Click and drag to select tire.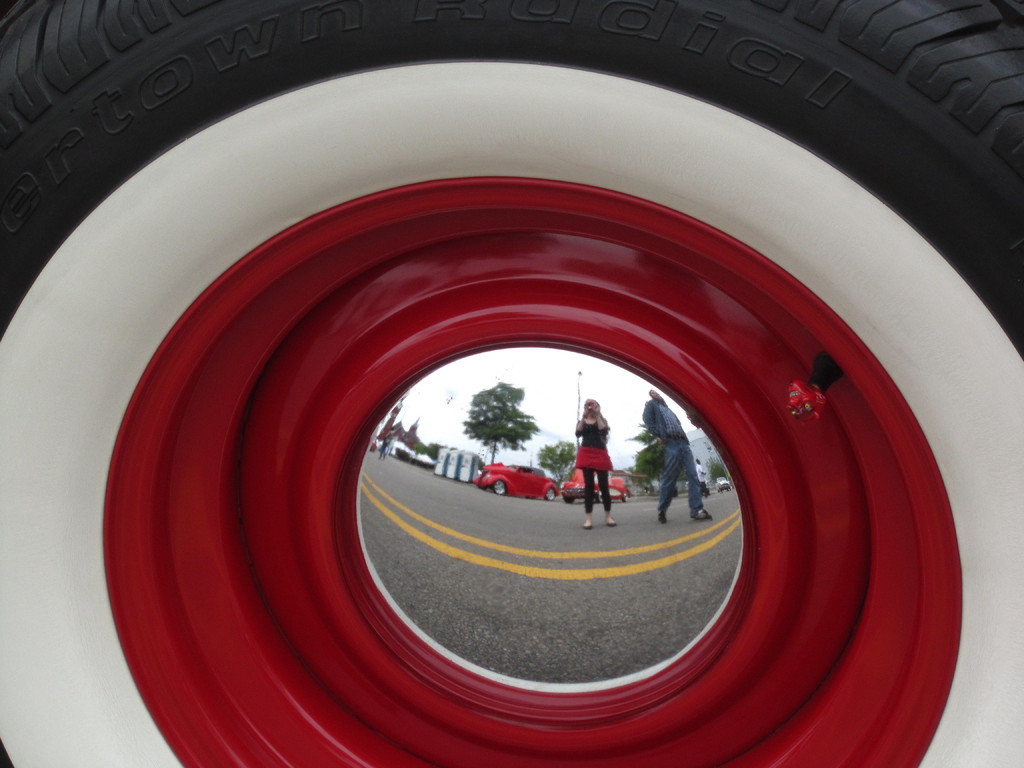
Selection: rect(590, 495, 604, 503).
